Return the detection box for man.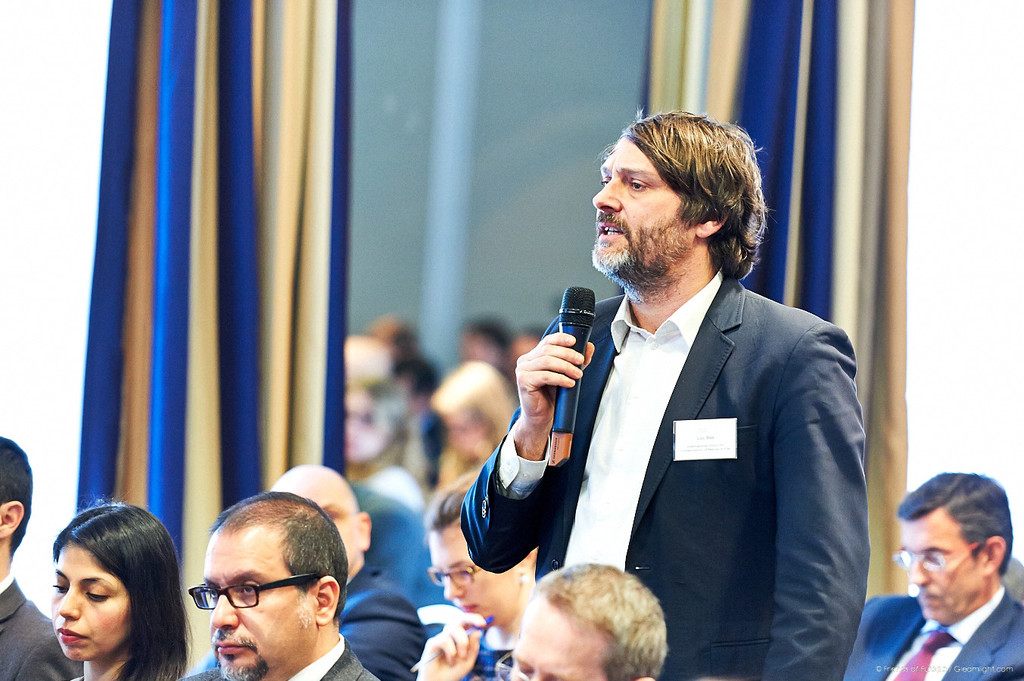
(left=0, top=434, right=83, bottom=680).
